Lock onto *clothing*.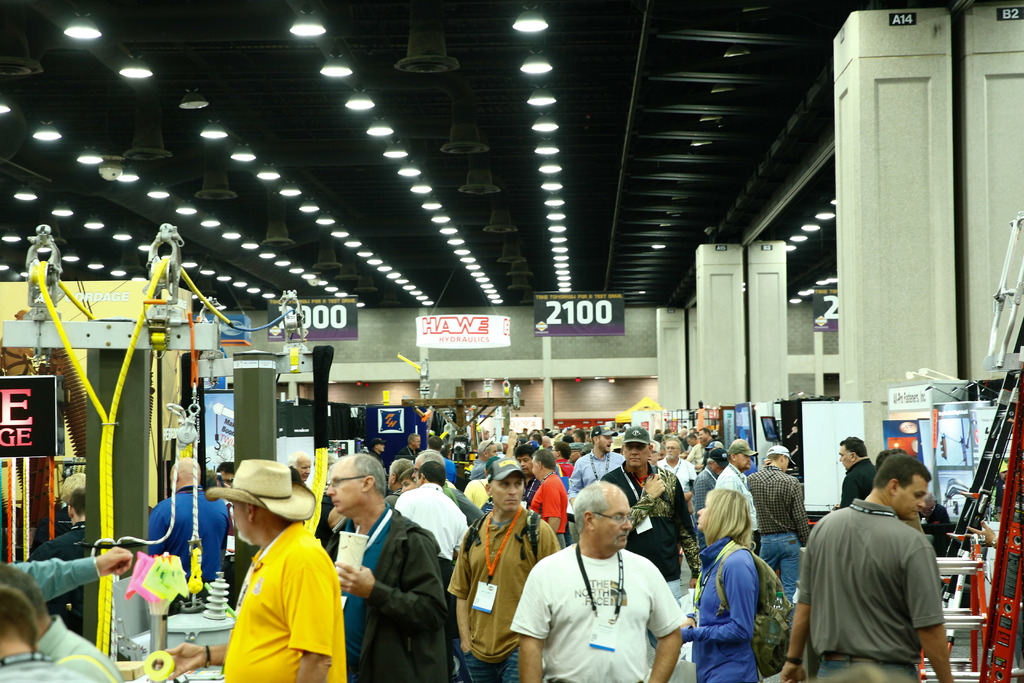
Locked: <region>810, 497, 966, 674</region>.
